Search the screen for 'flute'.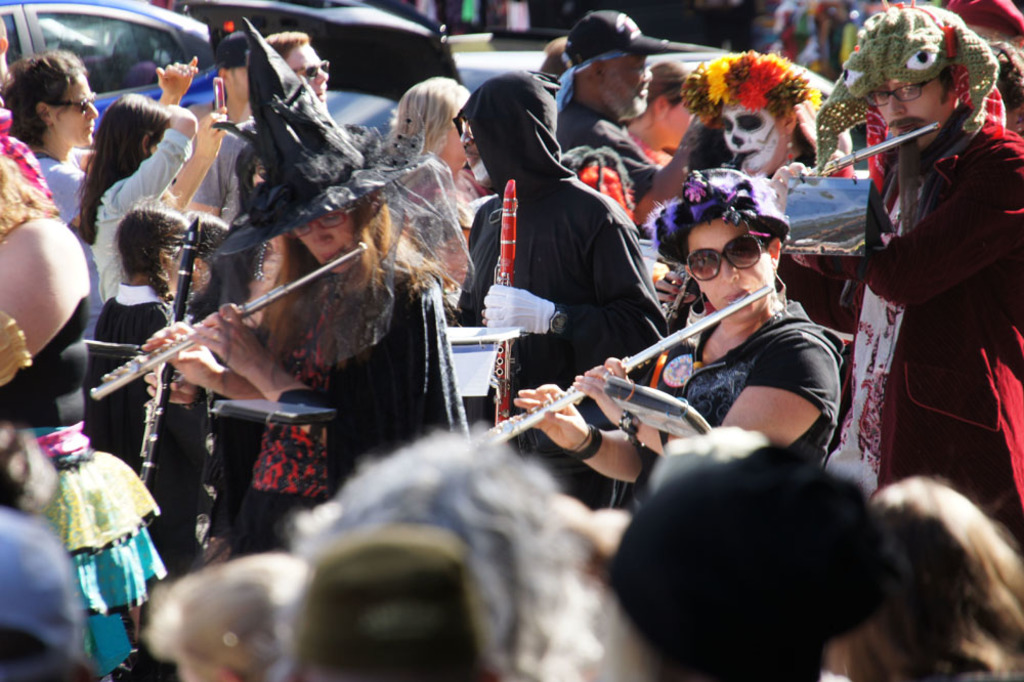
Found at <bbox>88, 241, 365, 397</bbox>.
